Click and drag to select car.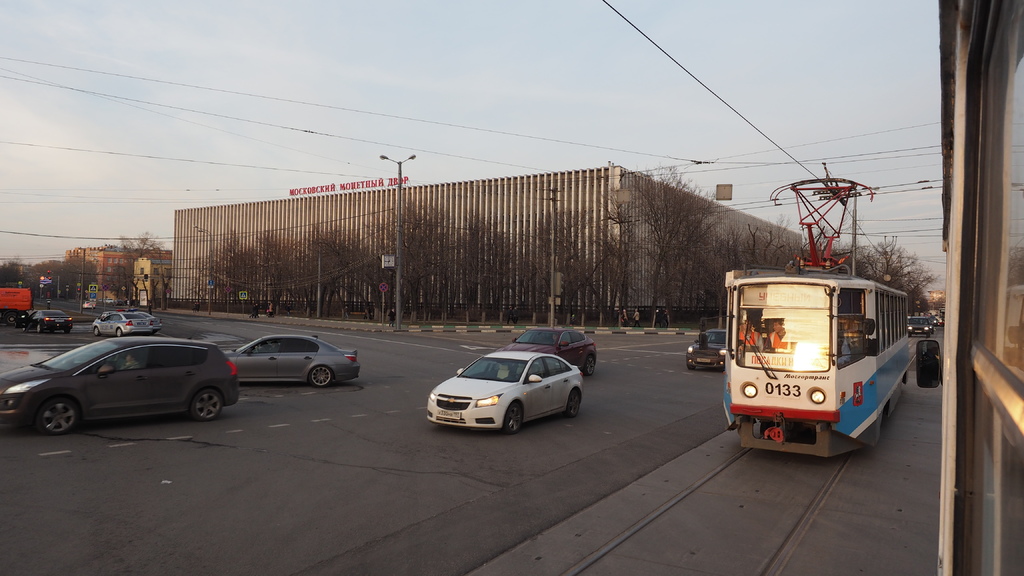
Selection: rect(90, 308, 159, 340).
